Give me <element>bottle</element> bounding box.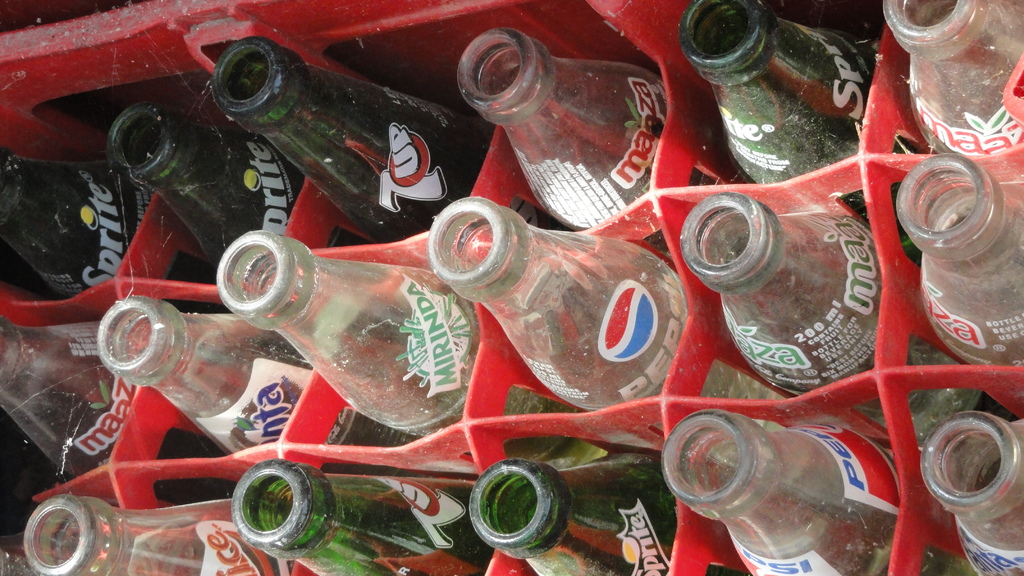
l=214, t=232, r=490, b=447.
